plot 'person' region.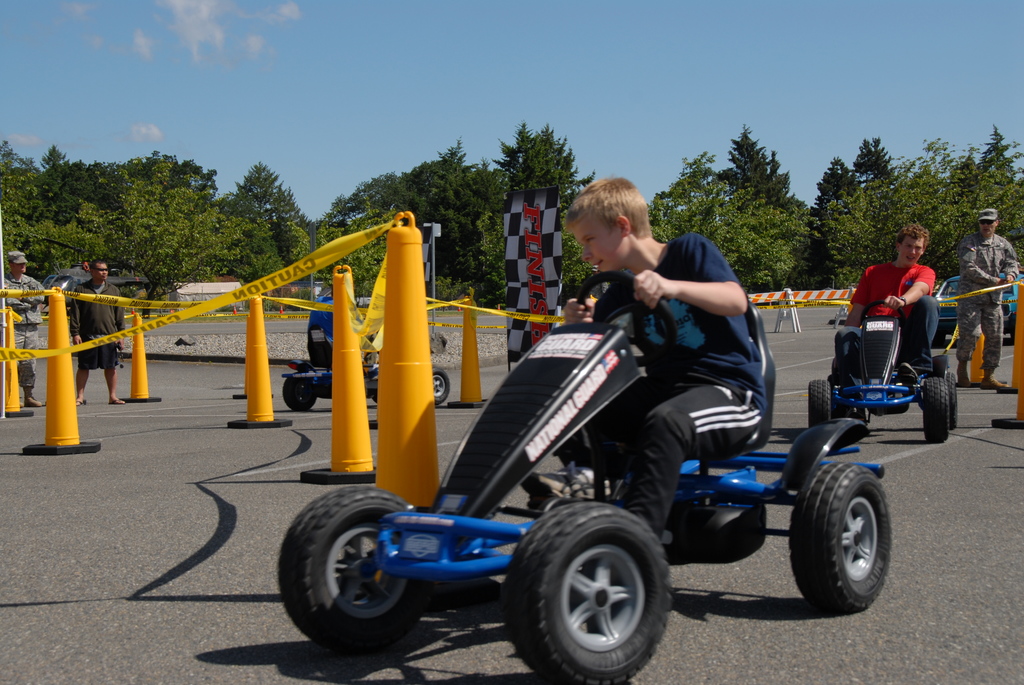
Plotted at (303,285,355,370).
